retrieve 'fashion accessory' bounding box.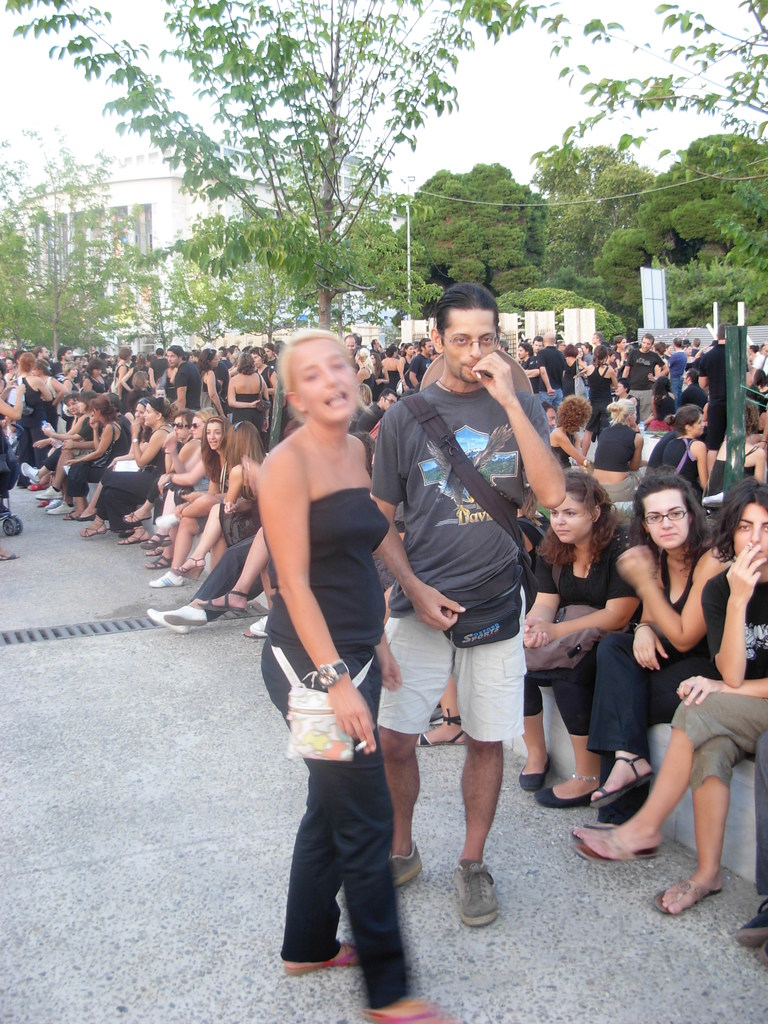
Bounding box: 569,769,604,786.
